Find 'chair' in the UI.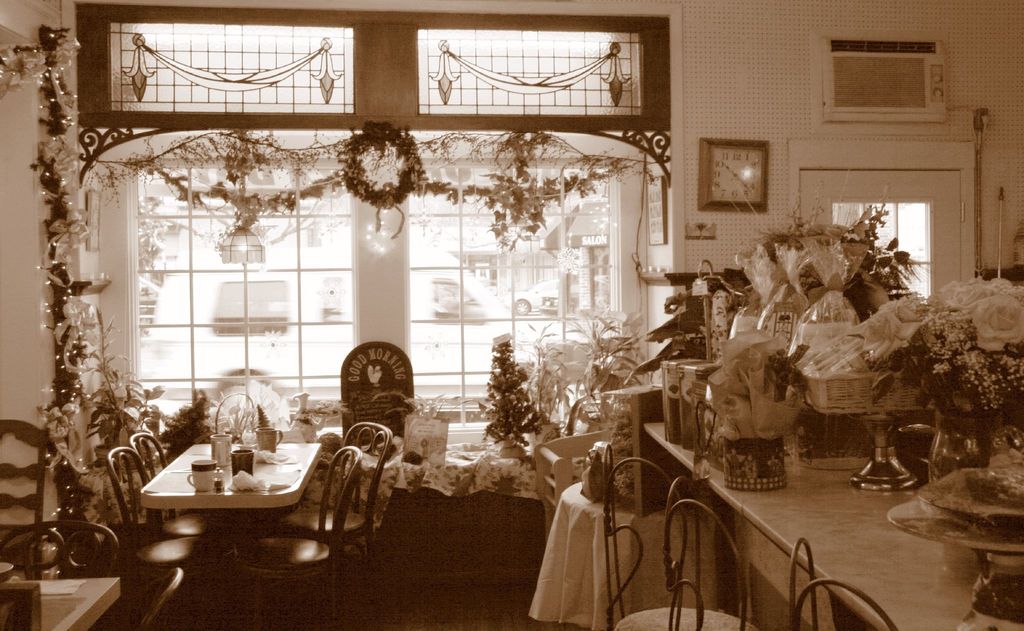
UI element at Rect(0, 418, 51, 575).
